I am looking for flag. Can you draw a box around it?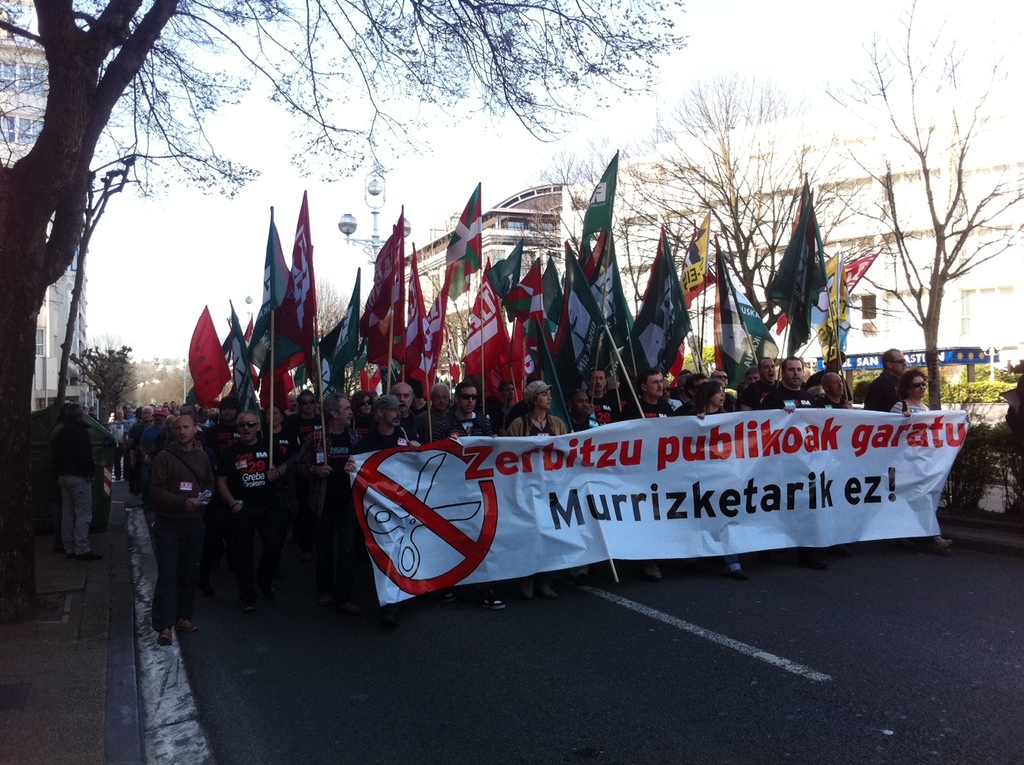
Sure, the bounding box is bbox(587, 239, 629, 349).
